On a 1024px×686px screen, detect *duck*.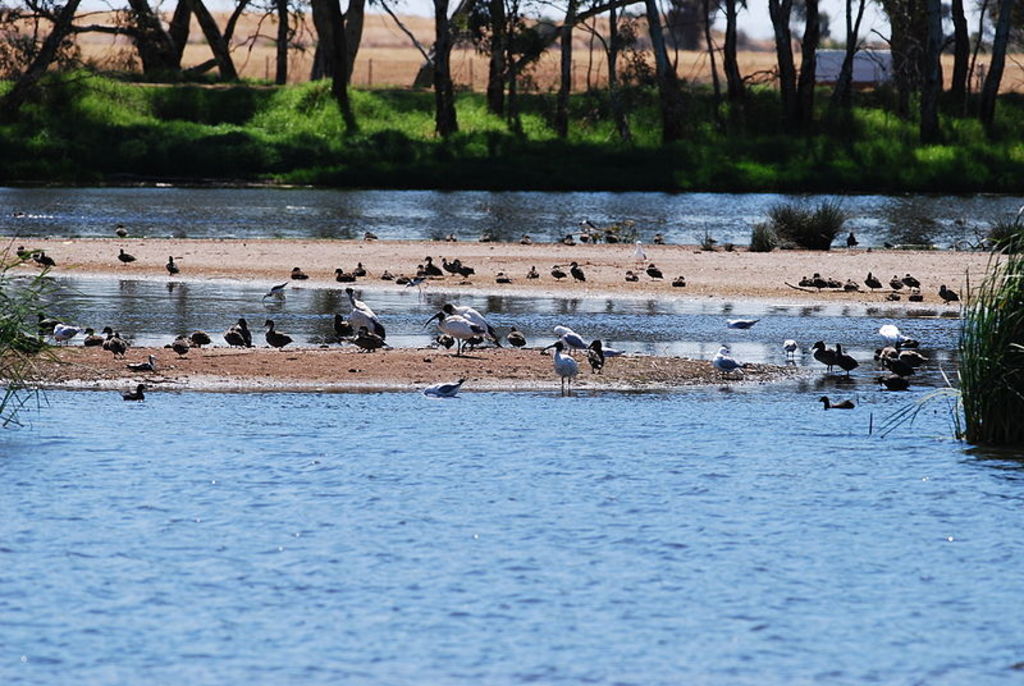
box(166, 324, 218, 346).
